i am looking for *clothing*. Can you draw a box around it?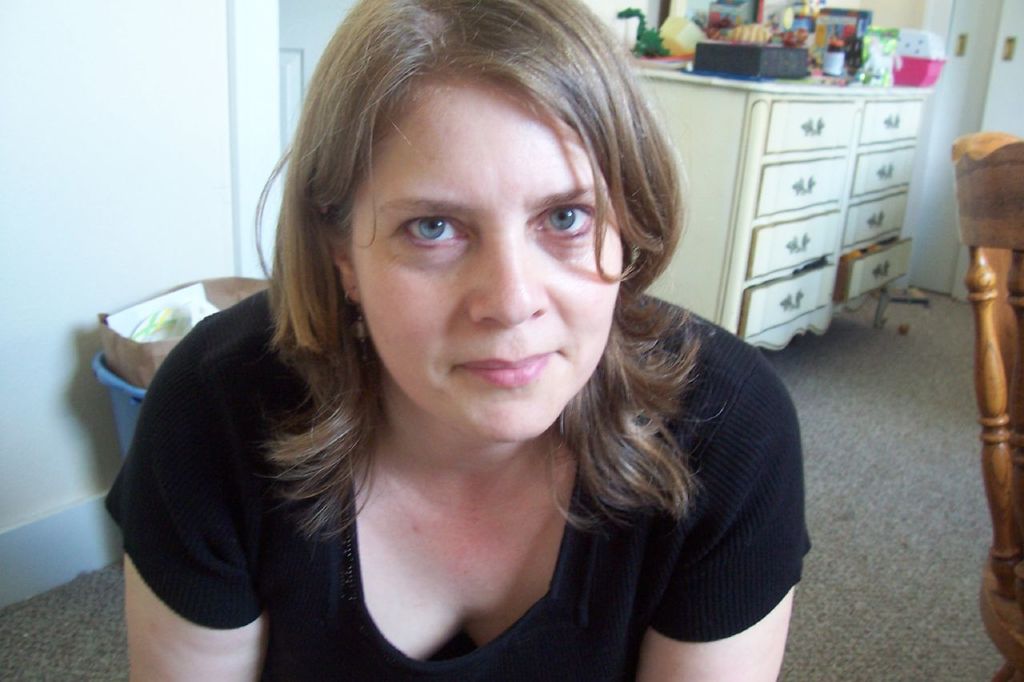
Sure, the bounding box is select_region(103, 268, 817, 681).
